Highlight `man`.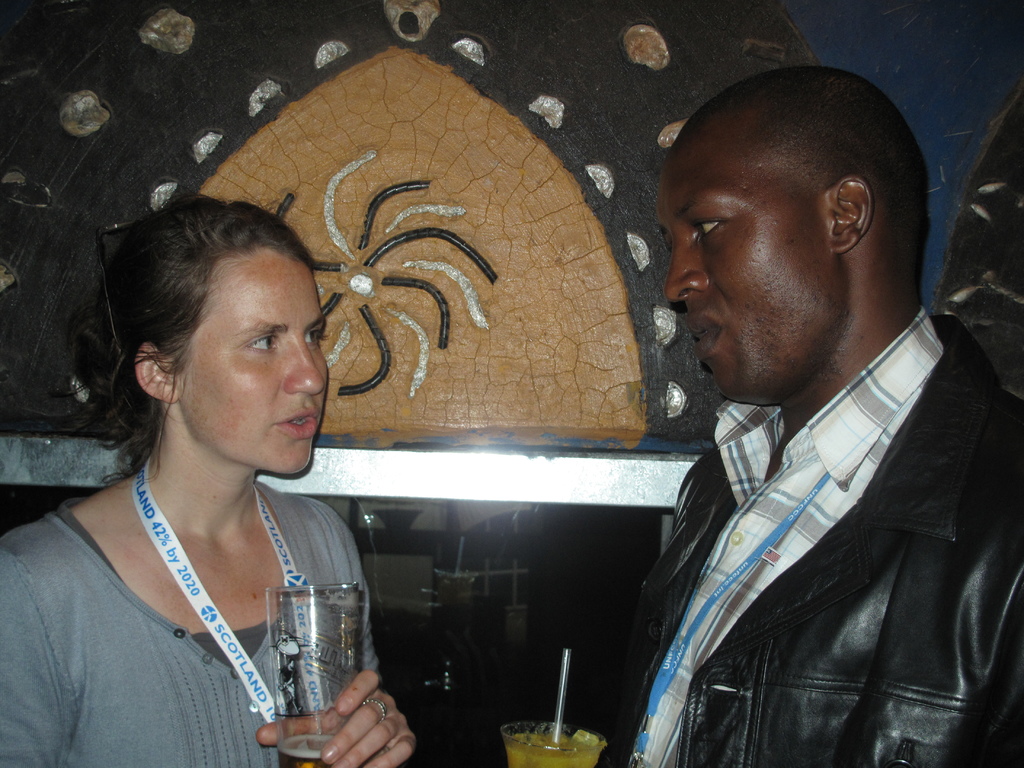
Highlighted region: BBox(573, 65, 1012, 767).
